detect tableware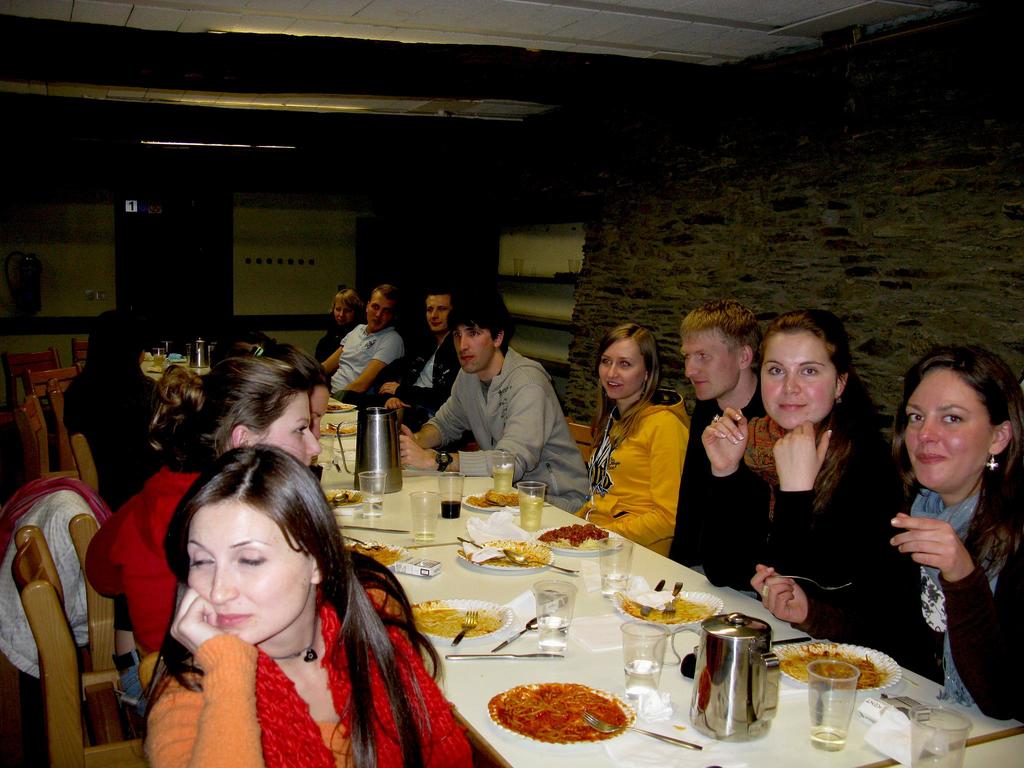
bbox(402, 540, 463, 548)
